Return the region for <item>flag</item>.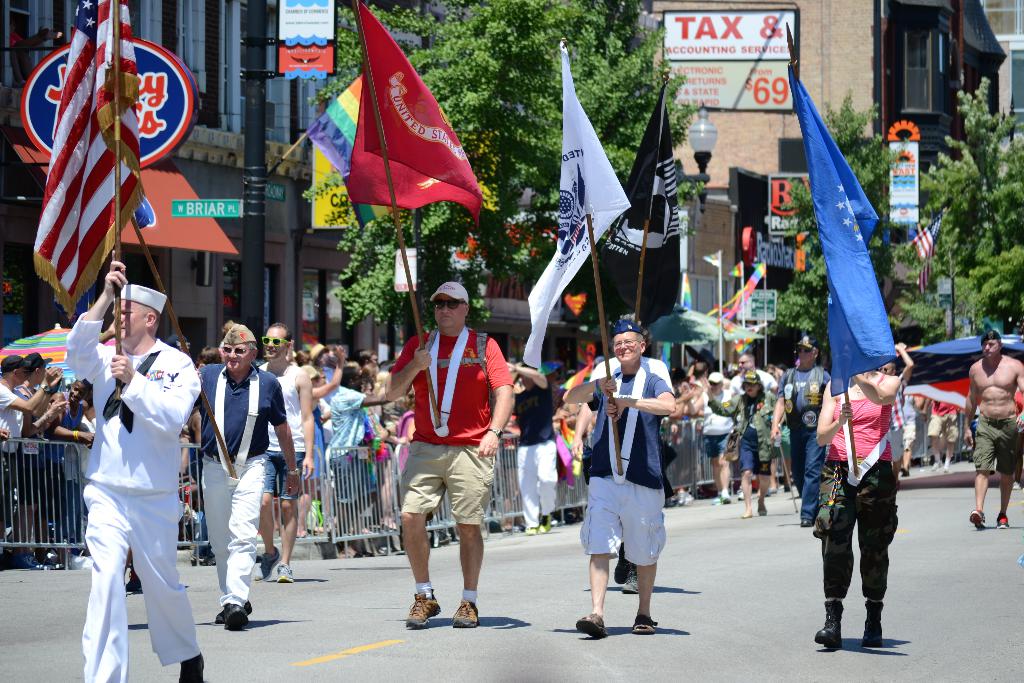
Rect(343, 1, 487, 230).
